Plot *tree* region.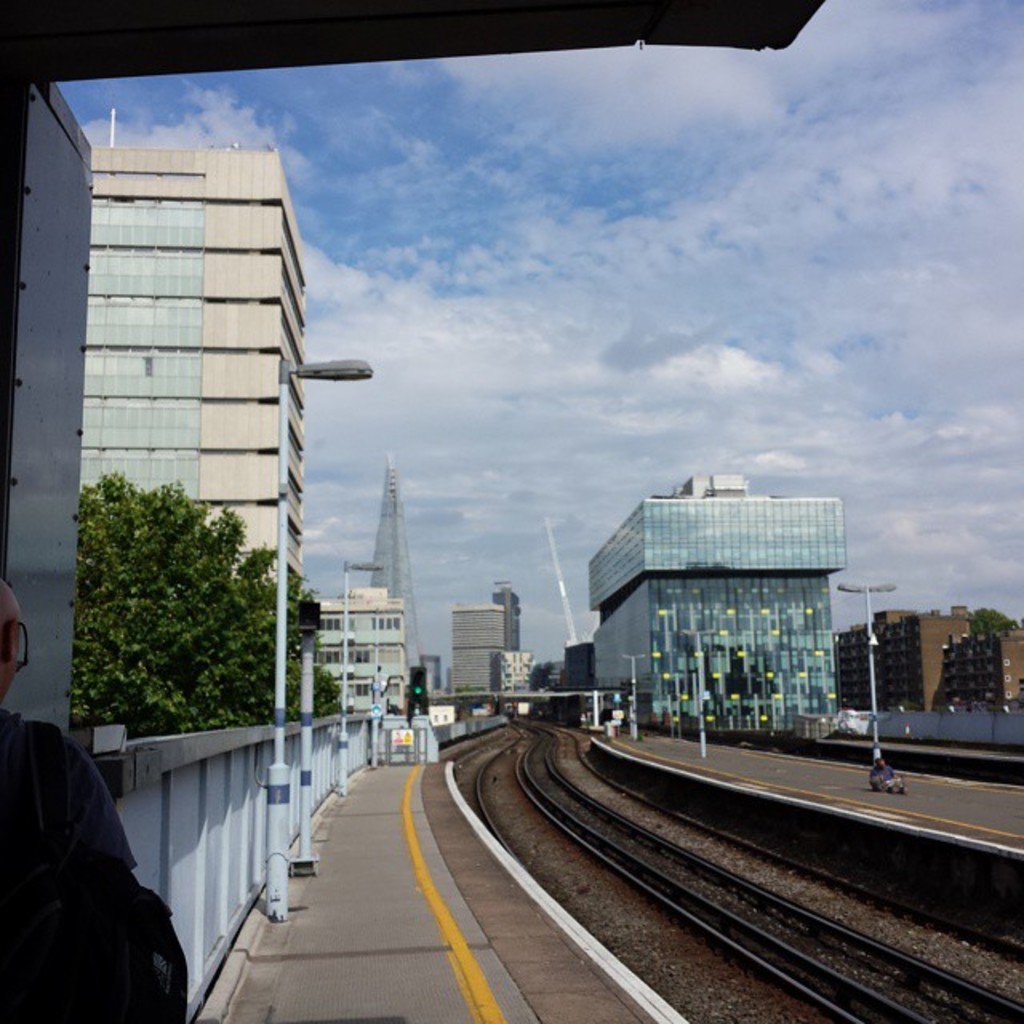
Plotted at rect(75, 482, 354, 744).
